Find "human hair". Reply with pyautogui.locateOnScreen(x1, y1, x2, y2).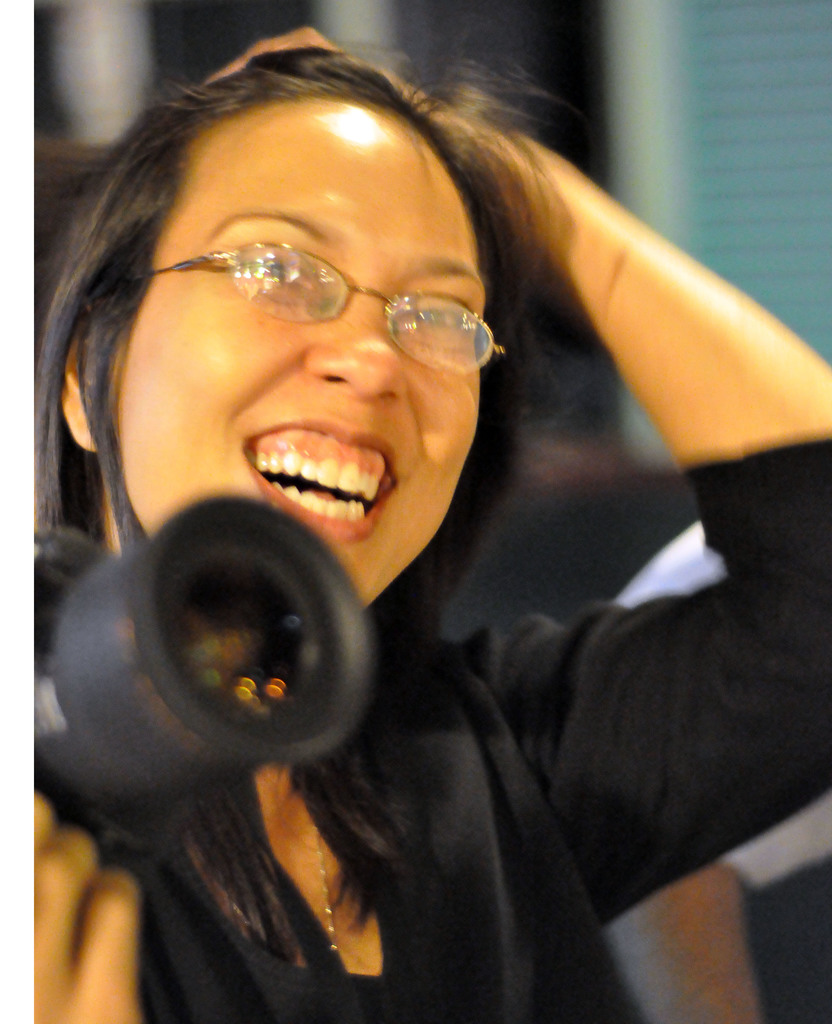
pyautogui.locateOnScreen(34, 33, 575, 966).
